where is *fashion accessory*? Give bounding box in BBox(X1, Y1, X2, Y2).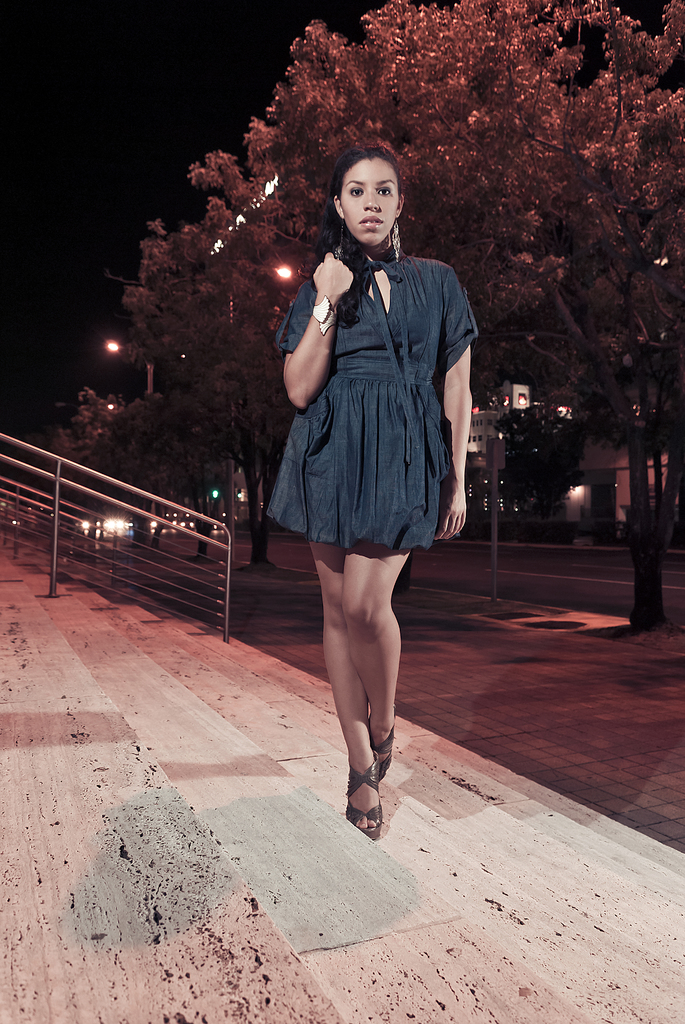
BBox(390, 217, 400, 263).
